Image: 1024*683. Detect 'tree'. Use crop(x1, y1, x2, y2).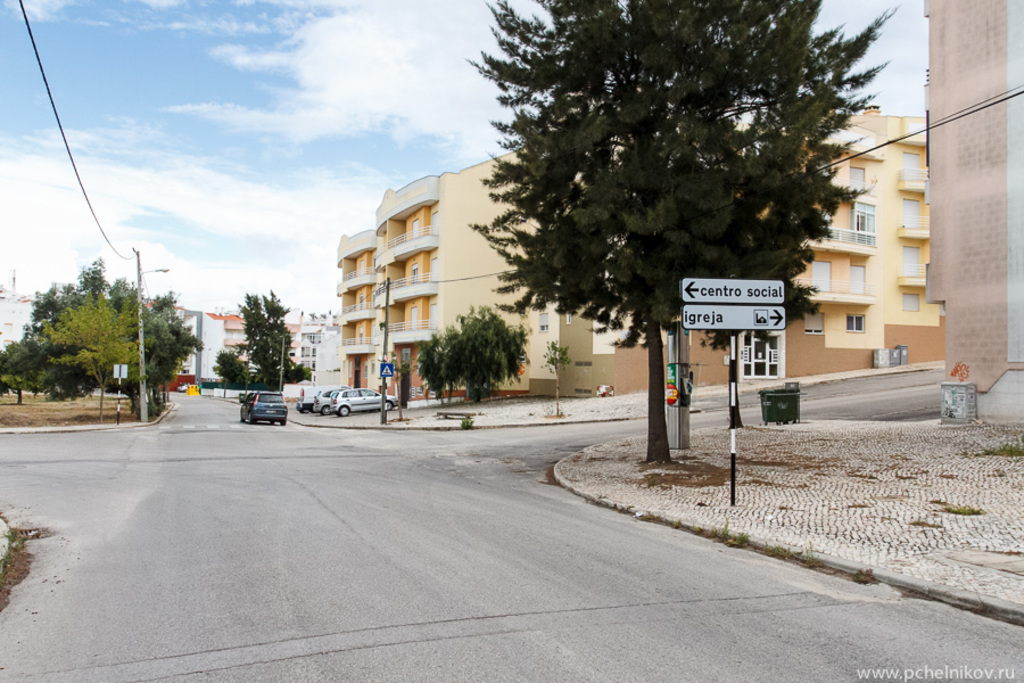
crop(213, 352, 246, 402).
